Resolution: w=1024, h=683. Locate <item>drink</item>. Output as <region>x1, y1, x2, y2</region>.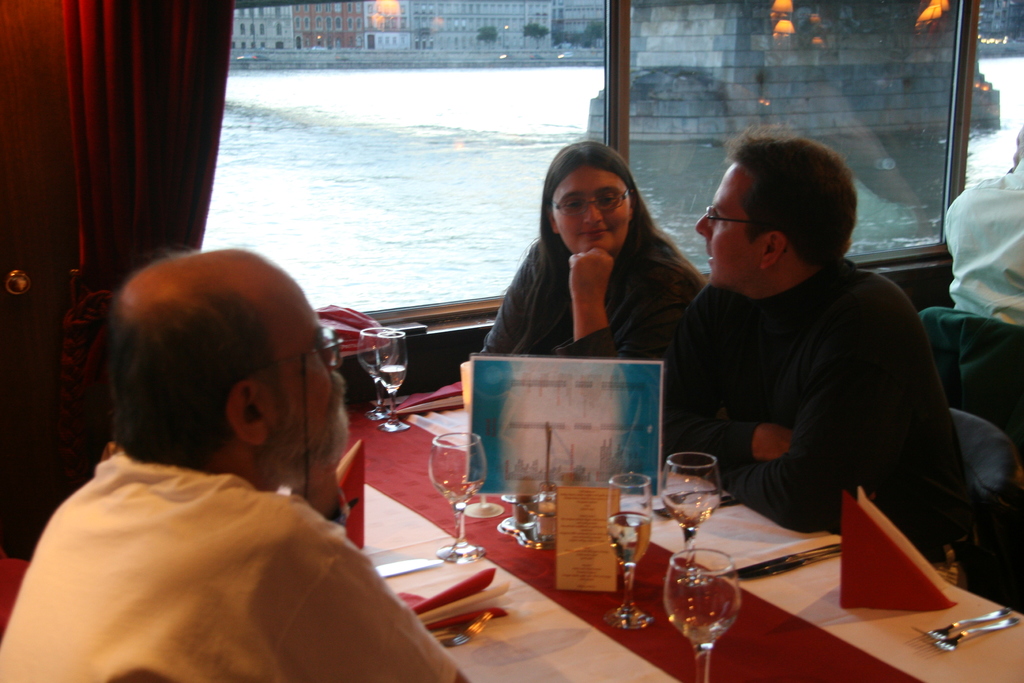
<region>609, 507, 649, 569</region>.
